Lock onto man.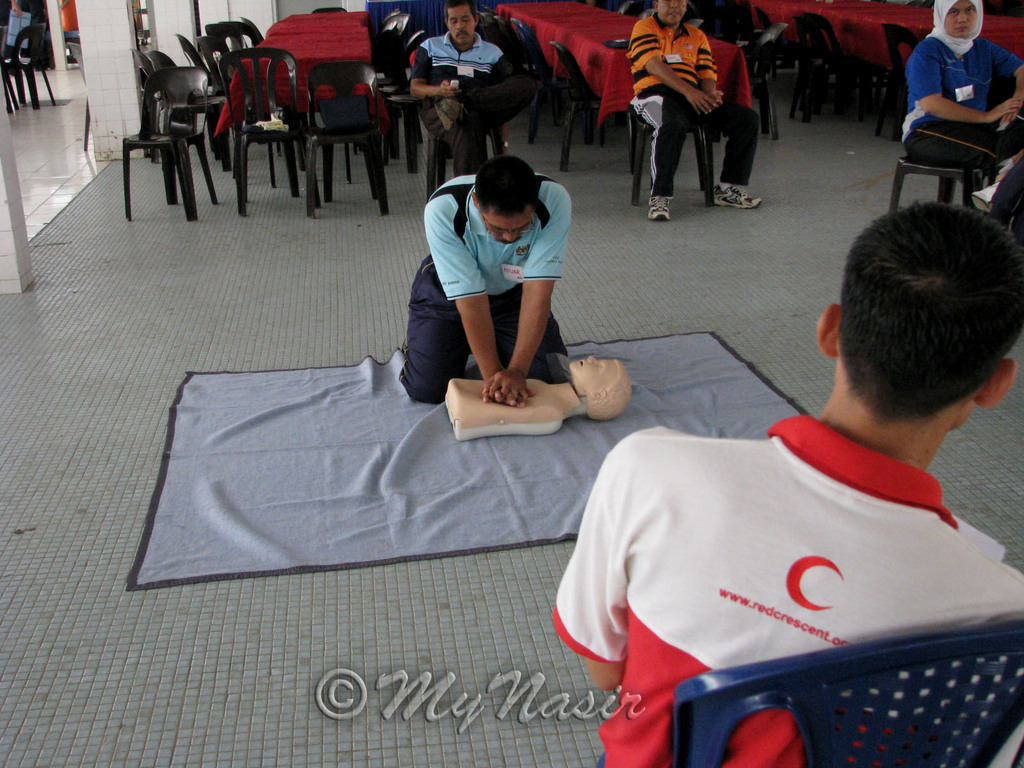
Locked: [554, 200, 1023, 767].
